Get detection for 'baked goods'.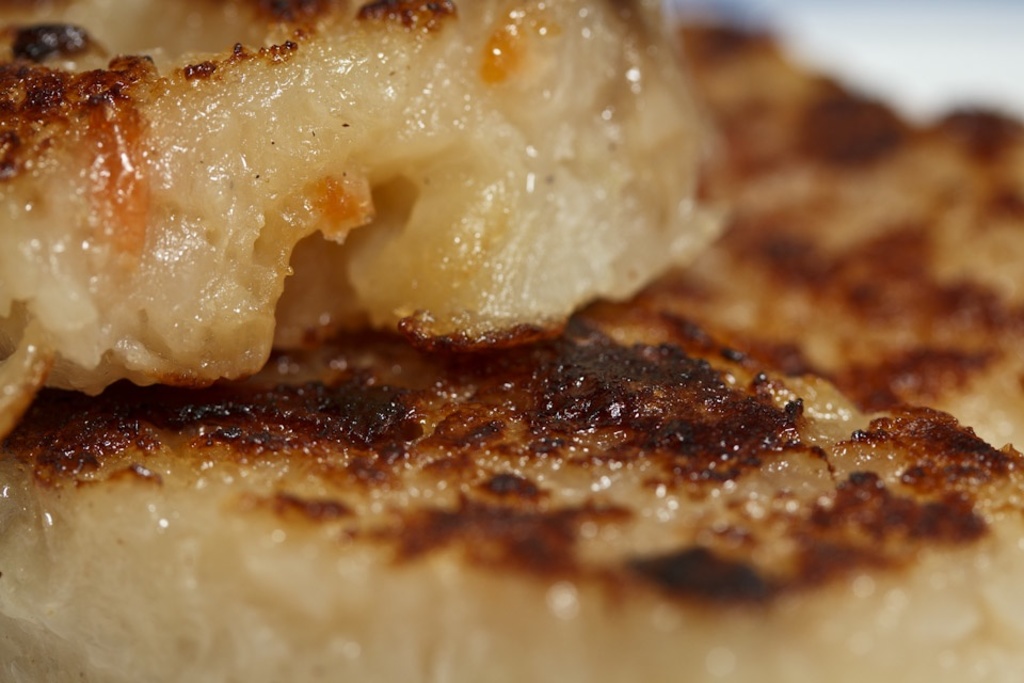
Detection: pyautogui.locateOnScreen(572, 17, 1023, 458).
